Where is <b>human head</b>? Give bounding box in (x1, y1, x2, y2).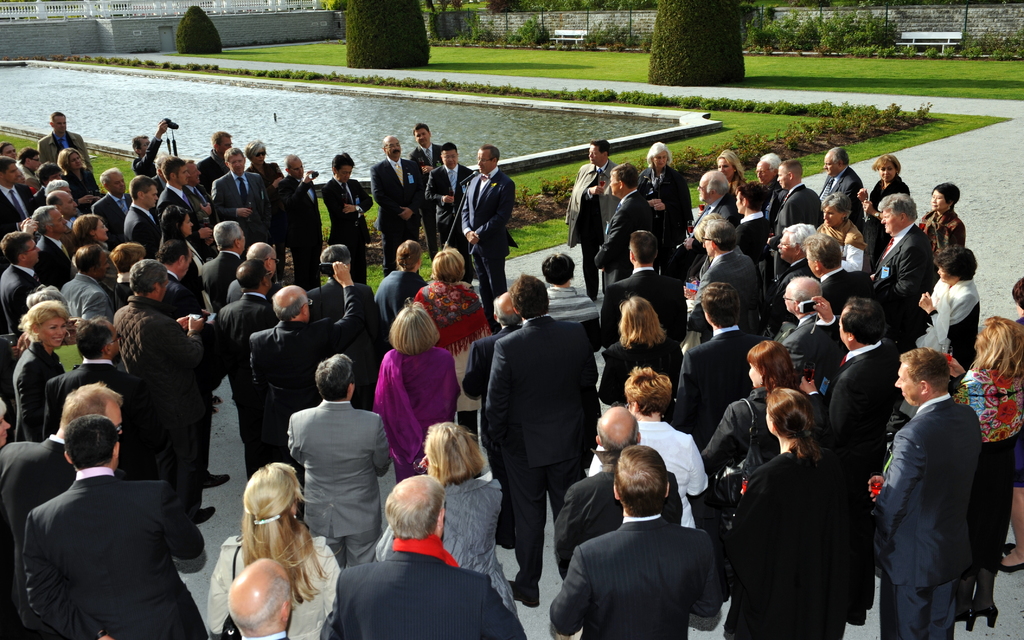
(76, 318, 119, 361).
